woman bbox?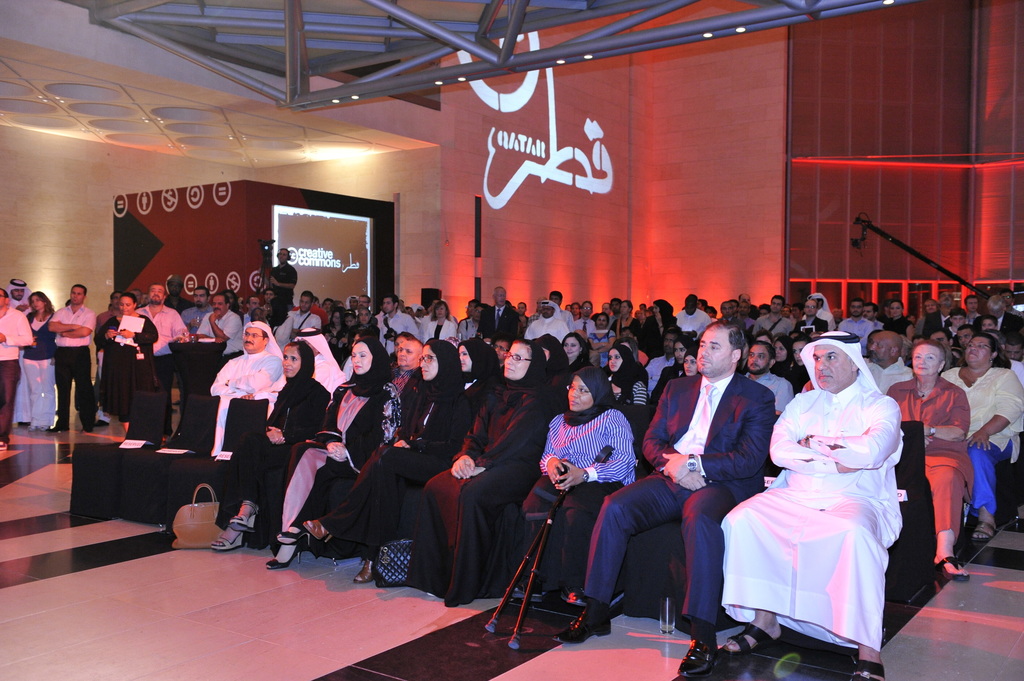
l=883, t=301, r=911, b=340
